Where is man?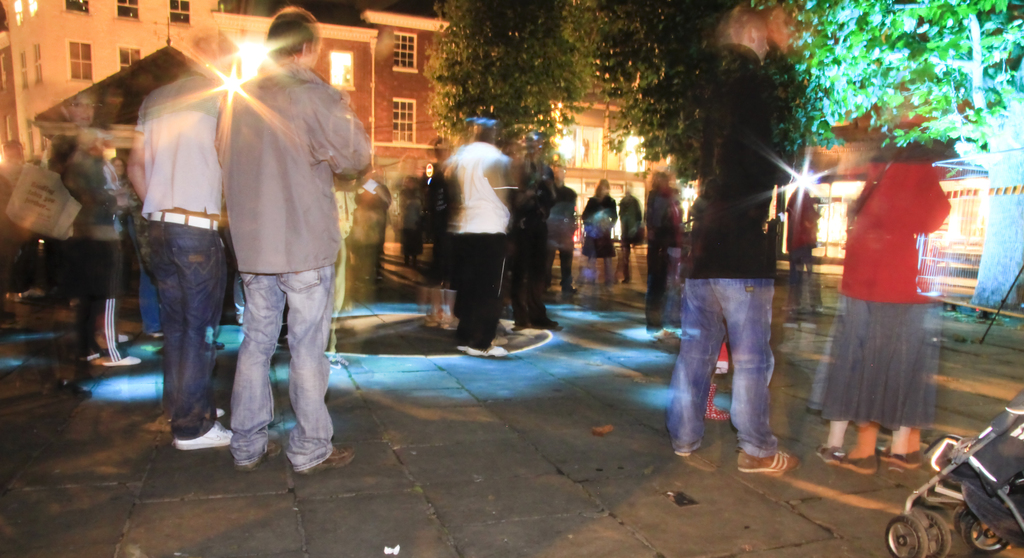
bbox=[120, 26, 228, 447].
